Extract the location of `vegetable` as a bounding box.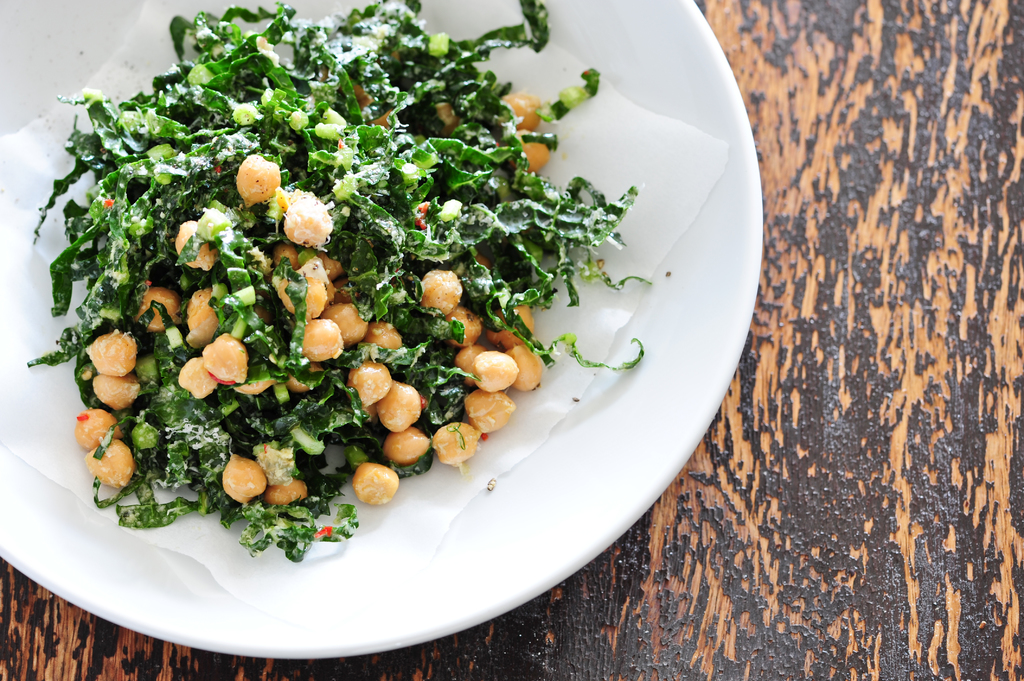
left=305, top=317, right=343, bottom=356.
